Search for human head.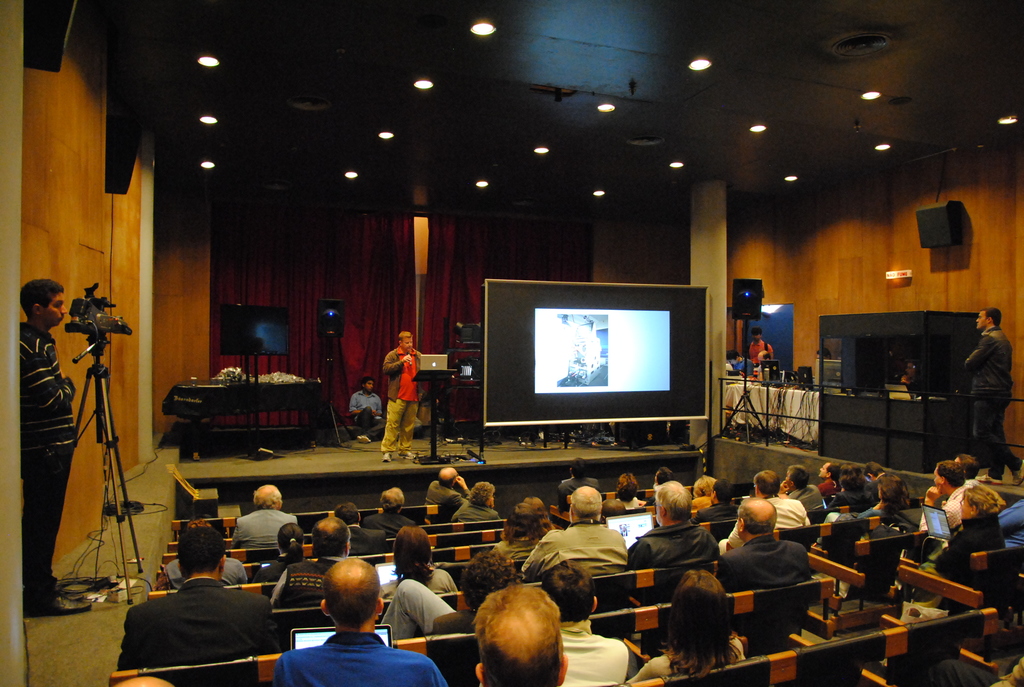
Found at x1=707, y1=477, x2=736, y2=502.
